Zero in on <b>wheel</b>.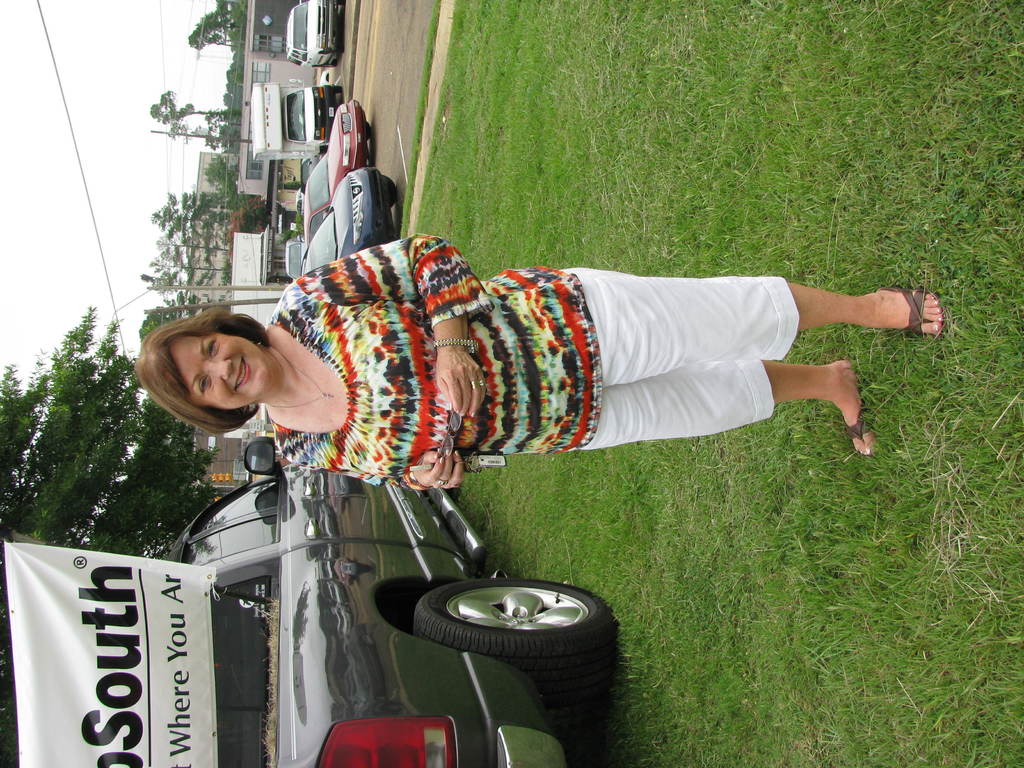
Zeroed in: [left=403, top=571, right=603, bottom=721].
